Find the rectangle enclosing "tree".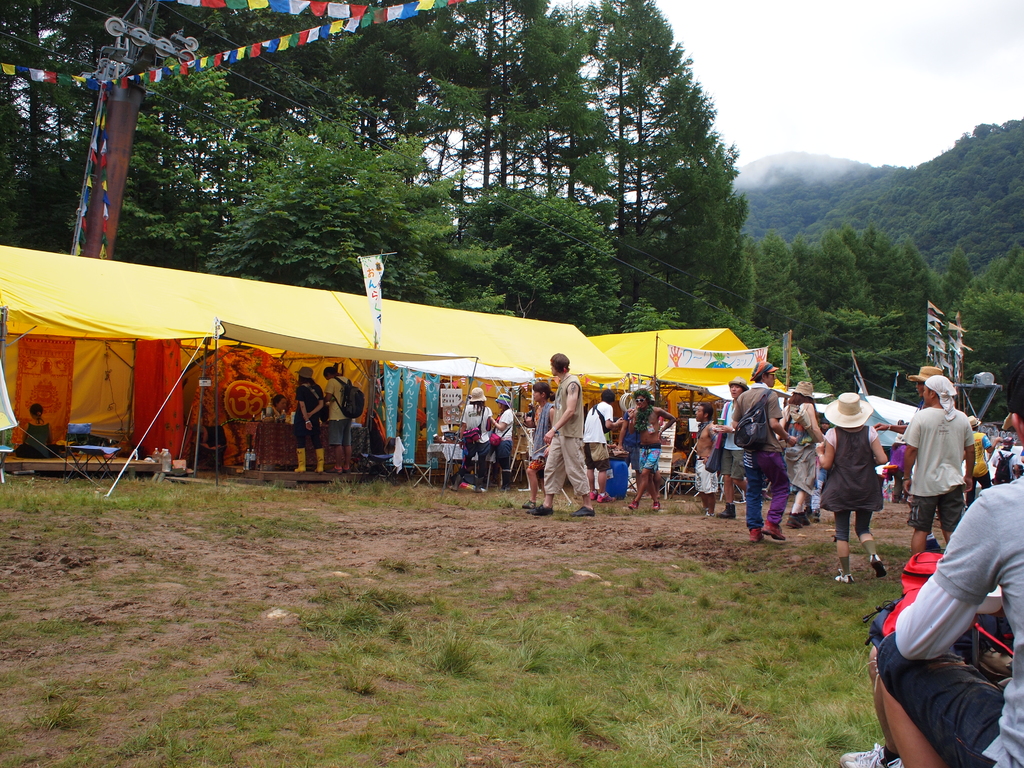
locate(756, 232, 827, 371).
